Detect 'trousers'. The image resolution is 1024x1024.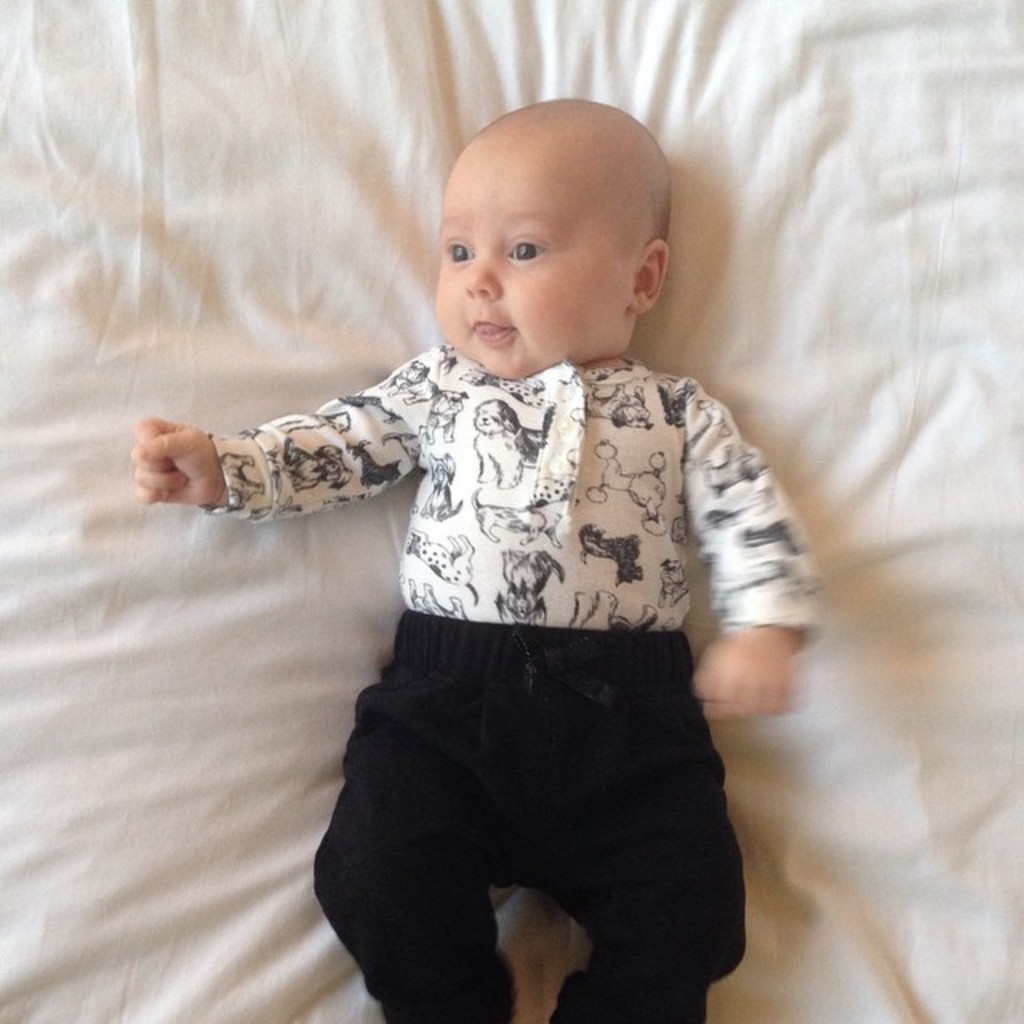
box=[310, 600, 747, 1022].
